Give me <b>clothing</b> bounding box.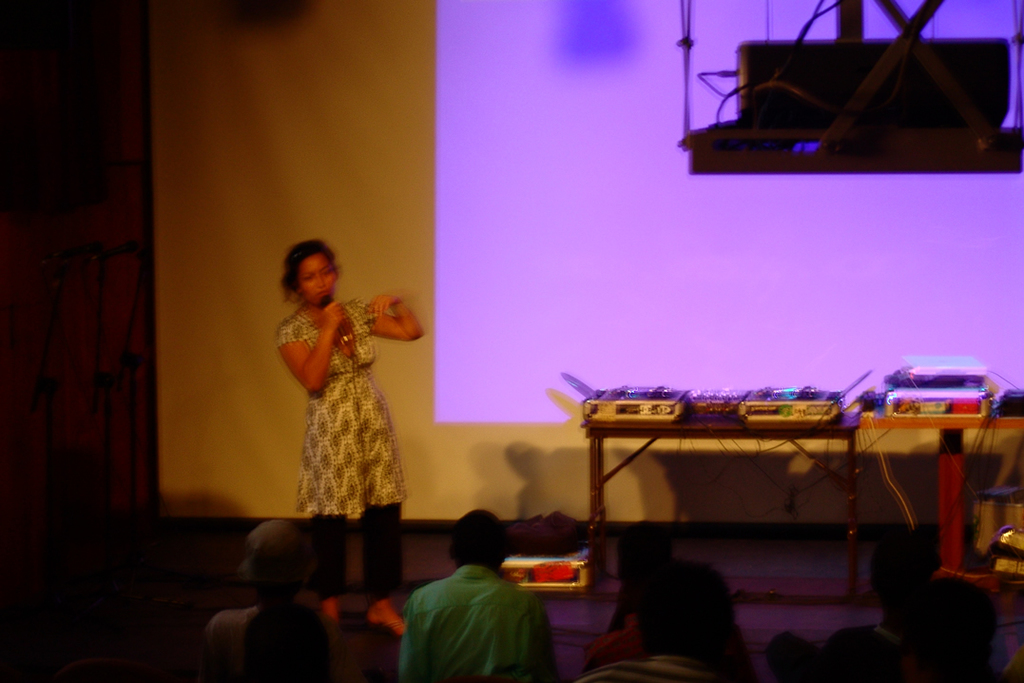
l=201, t=602, r=265, b=674.
